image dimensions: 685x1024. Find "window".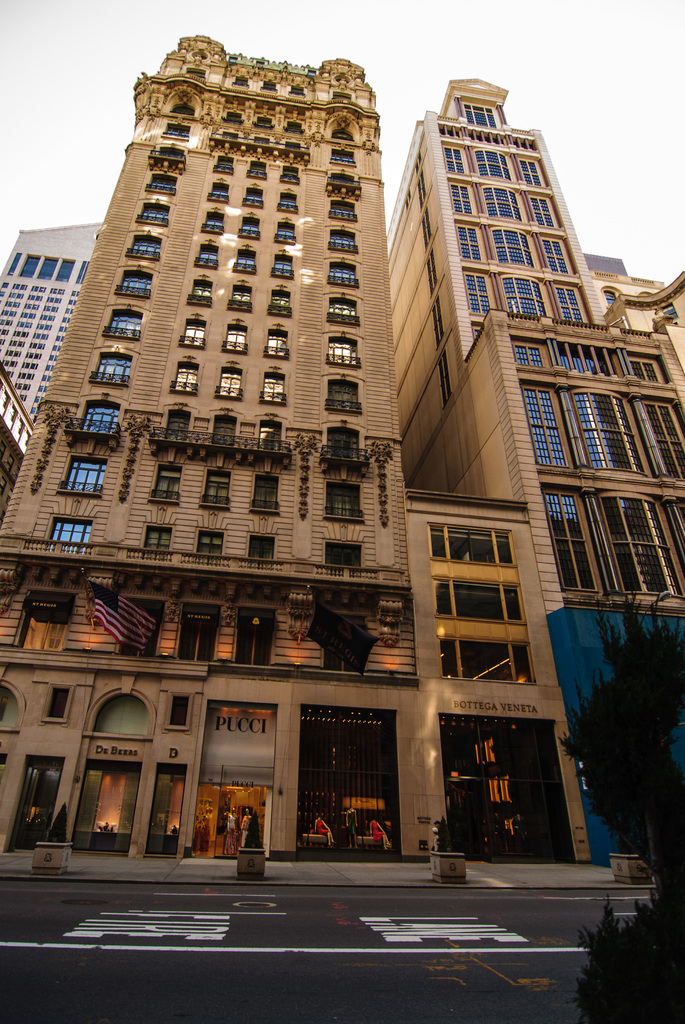
[232,75,248,87].
